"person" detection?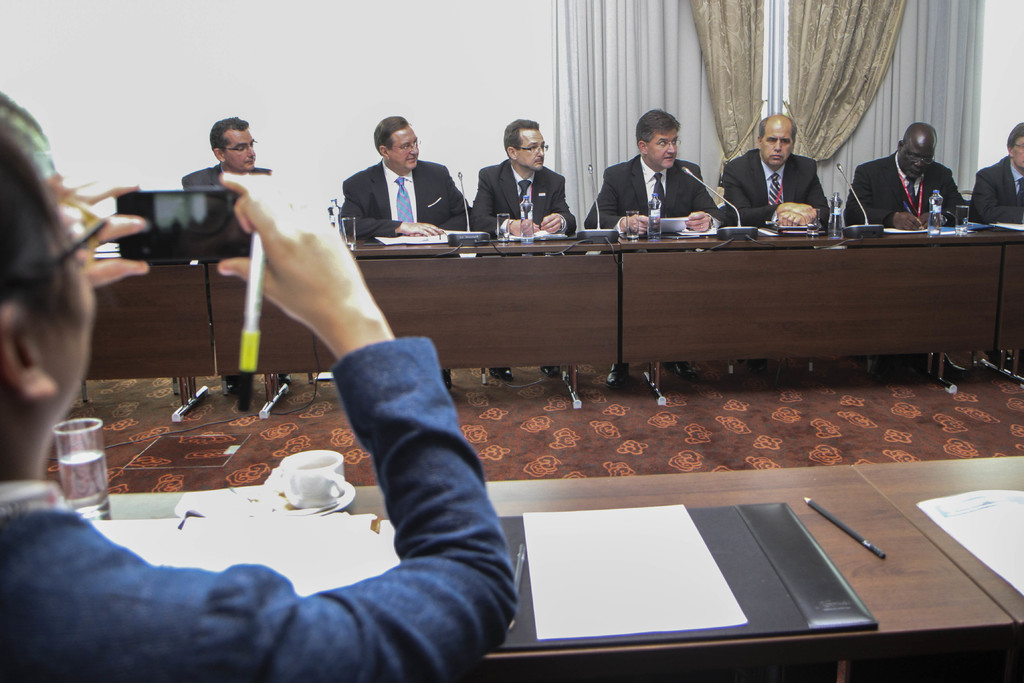
box(337, 119, 474, 247)
